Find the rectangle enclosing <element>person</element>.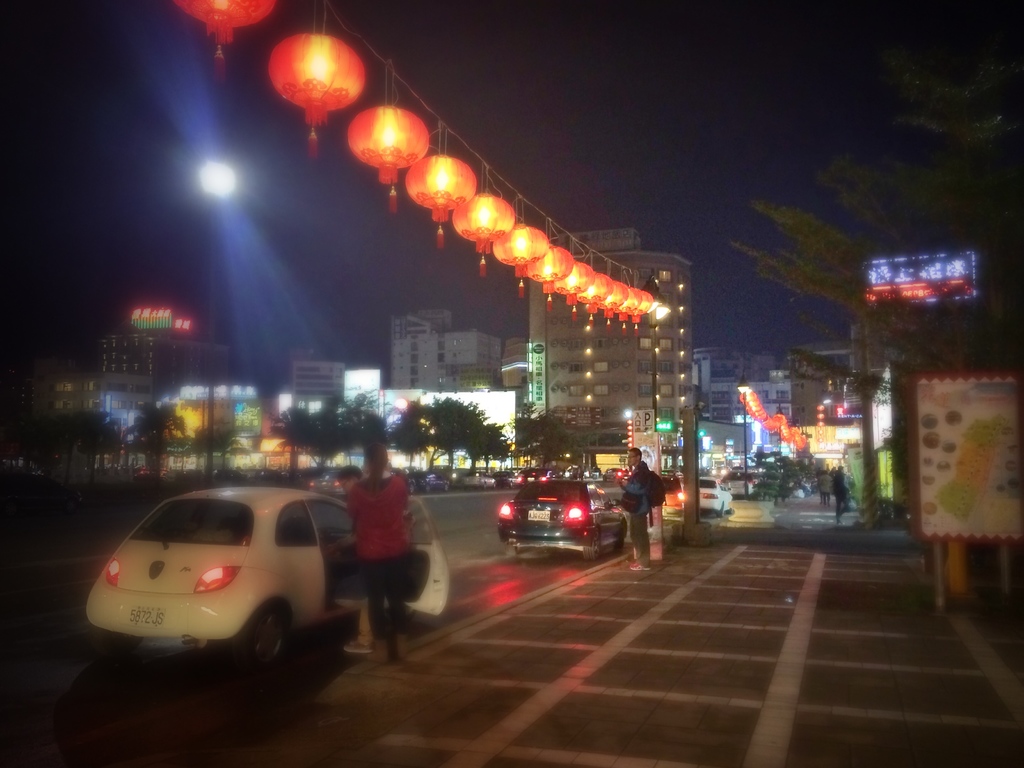
(819, 478, 824, 498).
